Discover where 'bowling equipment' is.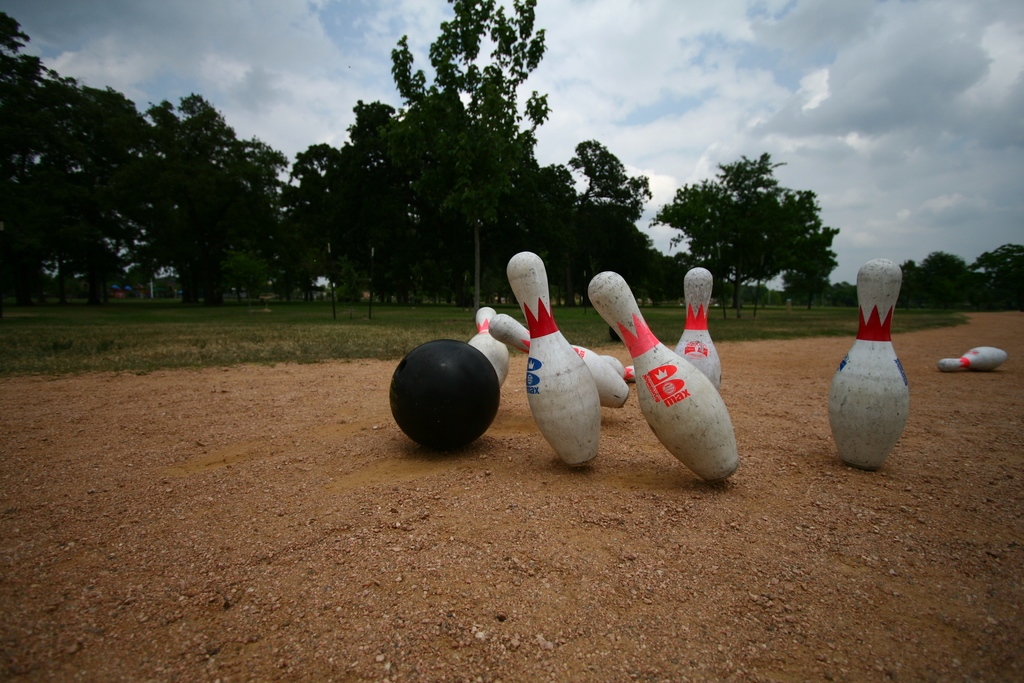
Discovered at locate(933, 344, 1008, 373).
